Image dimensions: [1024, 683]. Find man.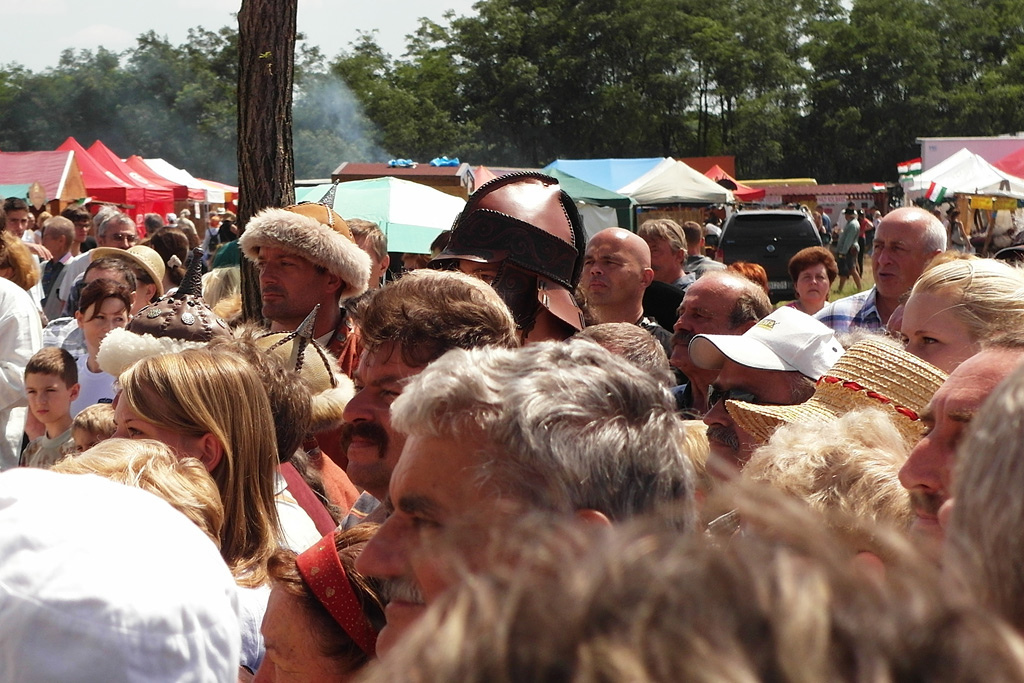
BBox(45, 214, 74, 259).
